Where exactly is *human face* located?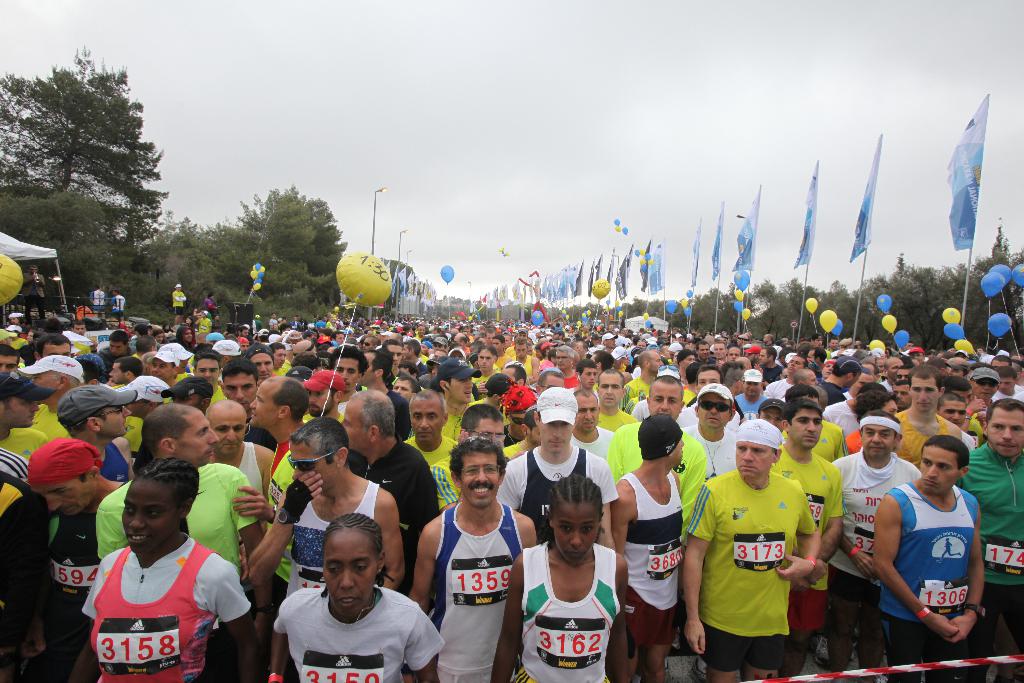
Its bounding box is bbox=[539, 420, 572, 451].
